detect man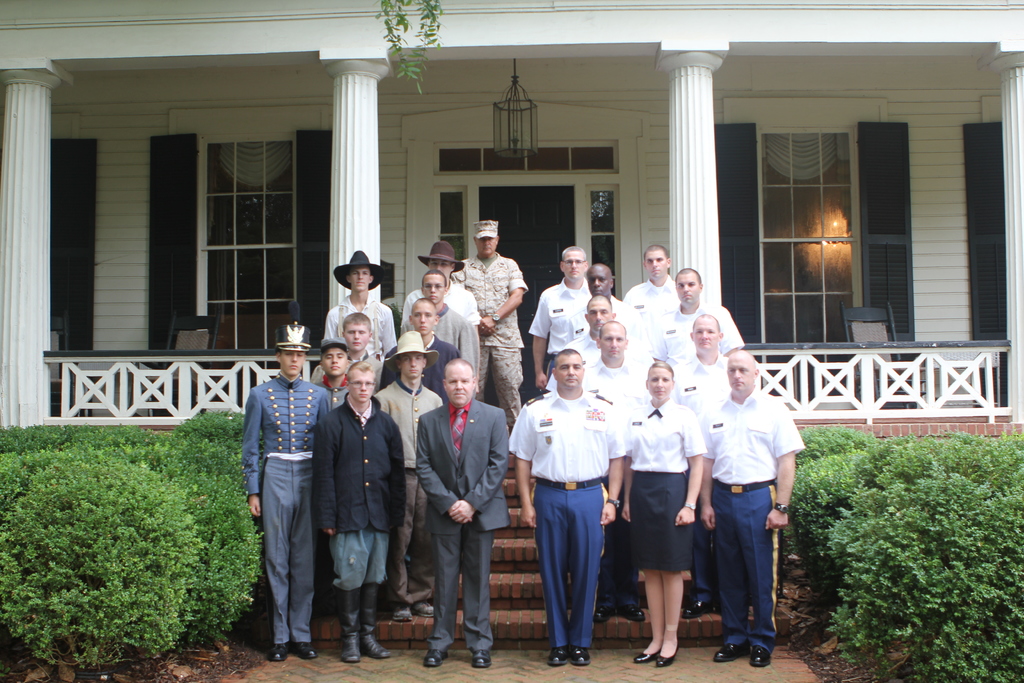
BBox(667, 313, 730, 425)
